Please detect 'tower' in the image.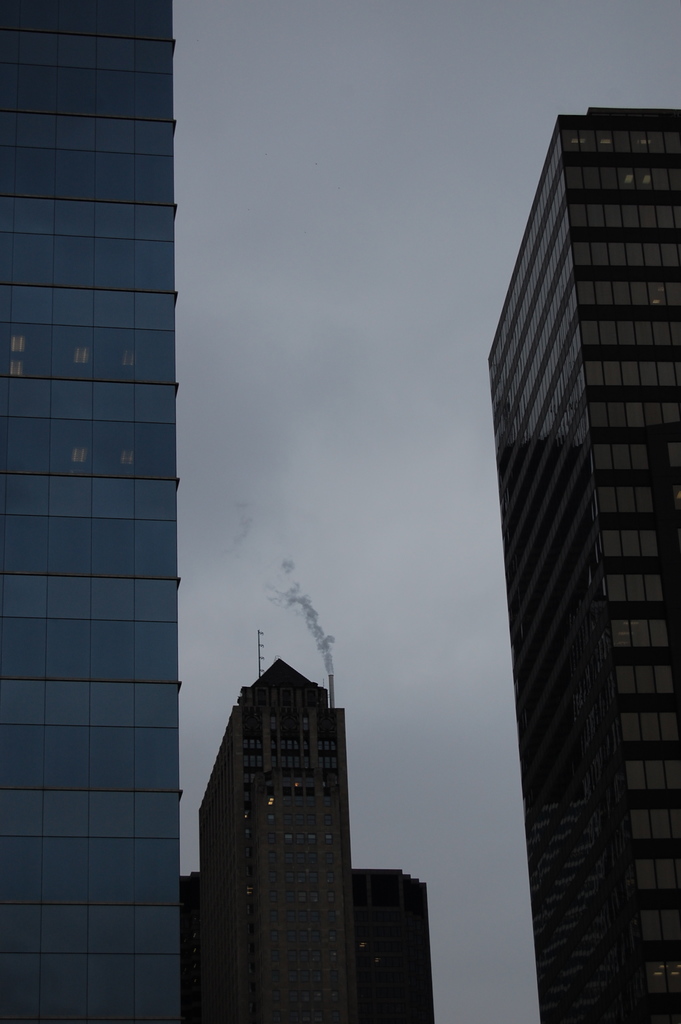
Rect(466, 56, 680, 951).
